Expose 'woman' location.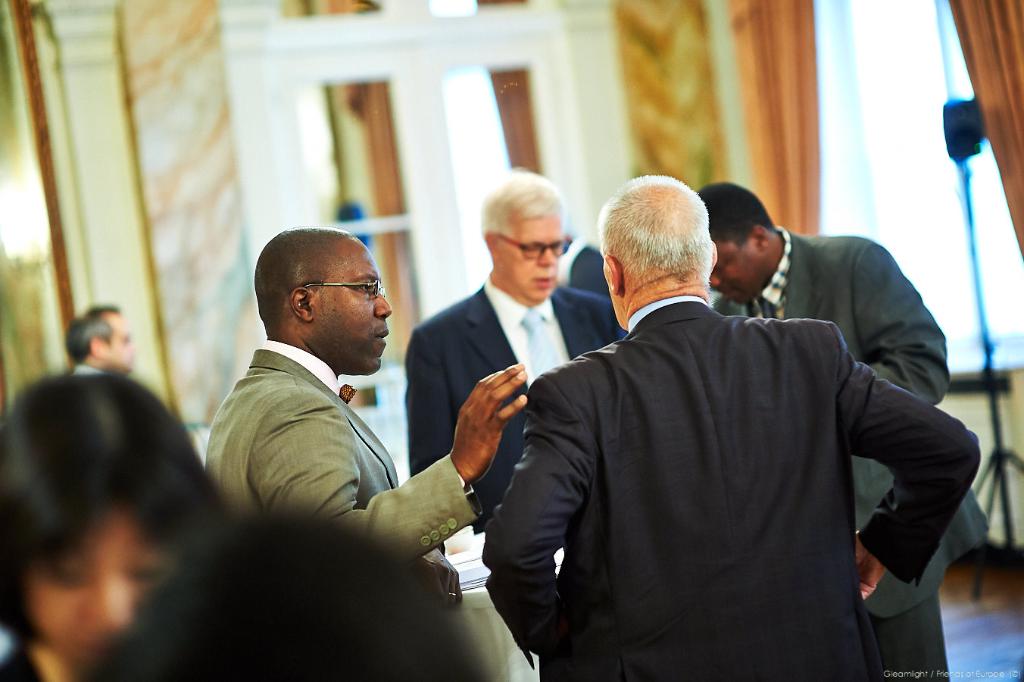
Exposed at l=0, t=308, r=242, b=673.
